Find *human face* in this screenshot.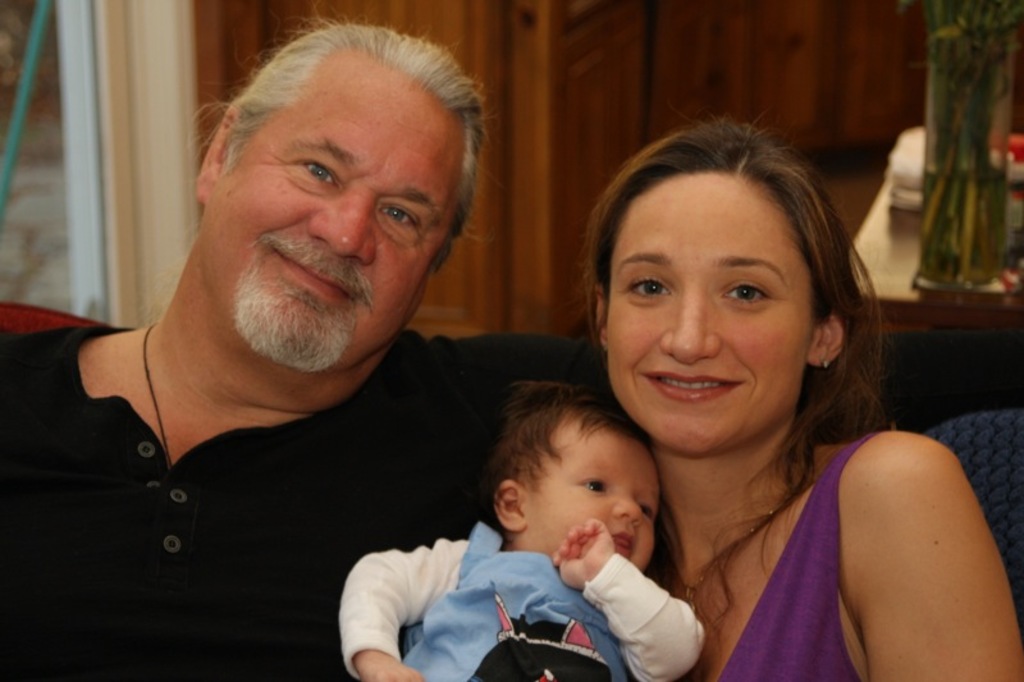
The bounding box for *human face* is {"x1": 600, "y1": 200, "x2": 817, "y2": 445}.
